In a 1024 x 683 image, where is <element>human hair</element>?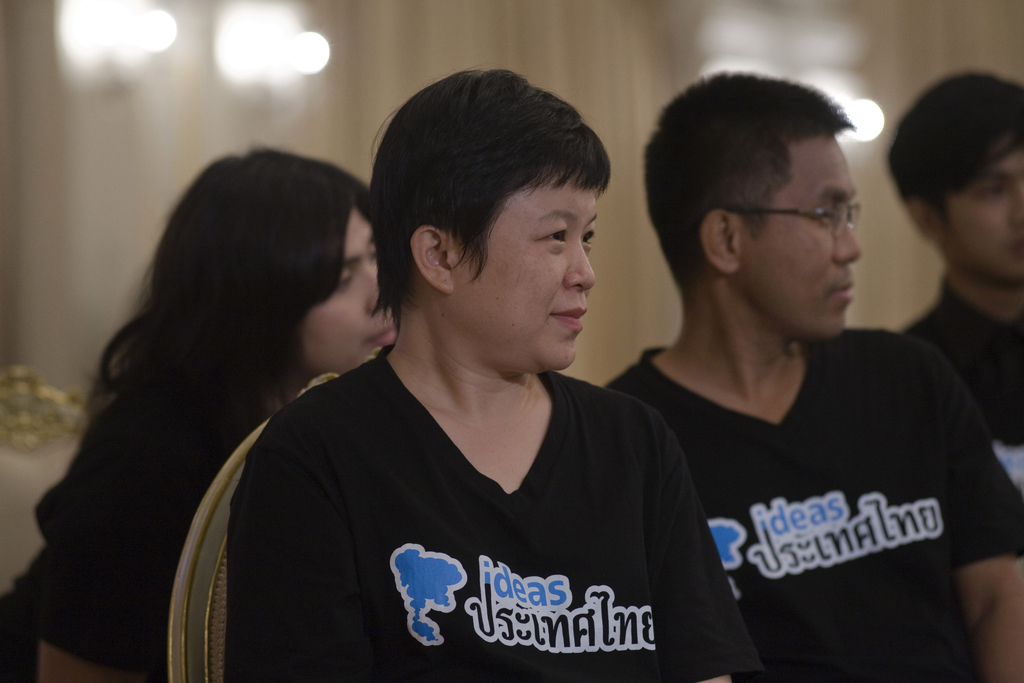
[left=644, top=68, right=850, bottom=298].
